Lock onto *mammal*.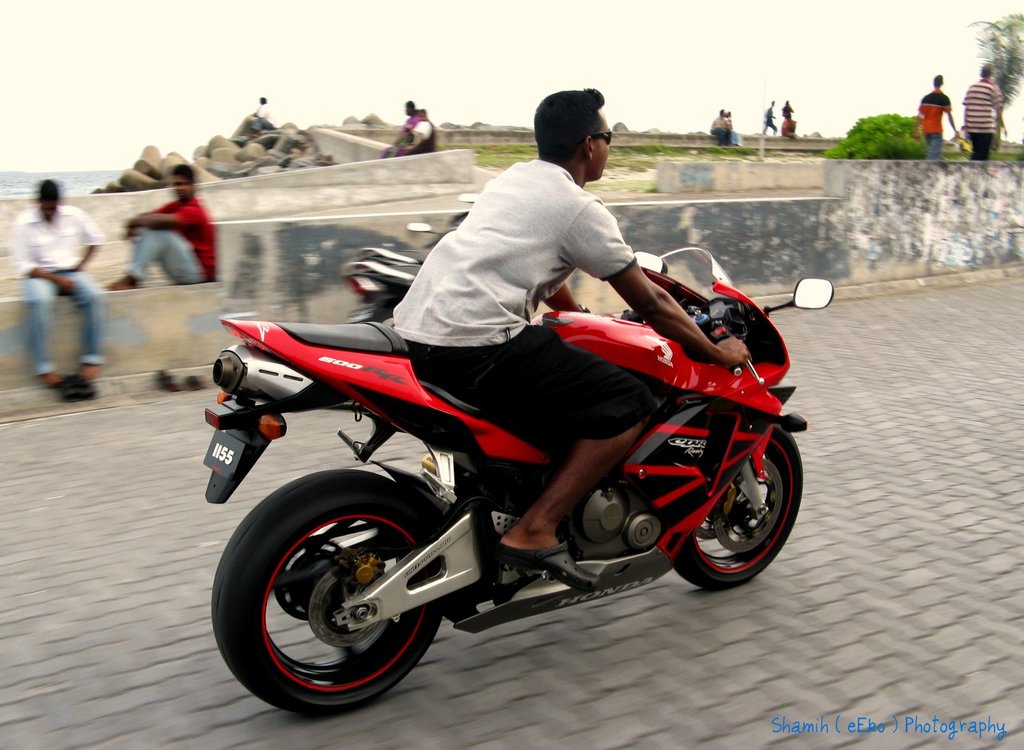
Locked: x1=706 y1=107 x2=730 y2=149.
